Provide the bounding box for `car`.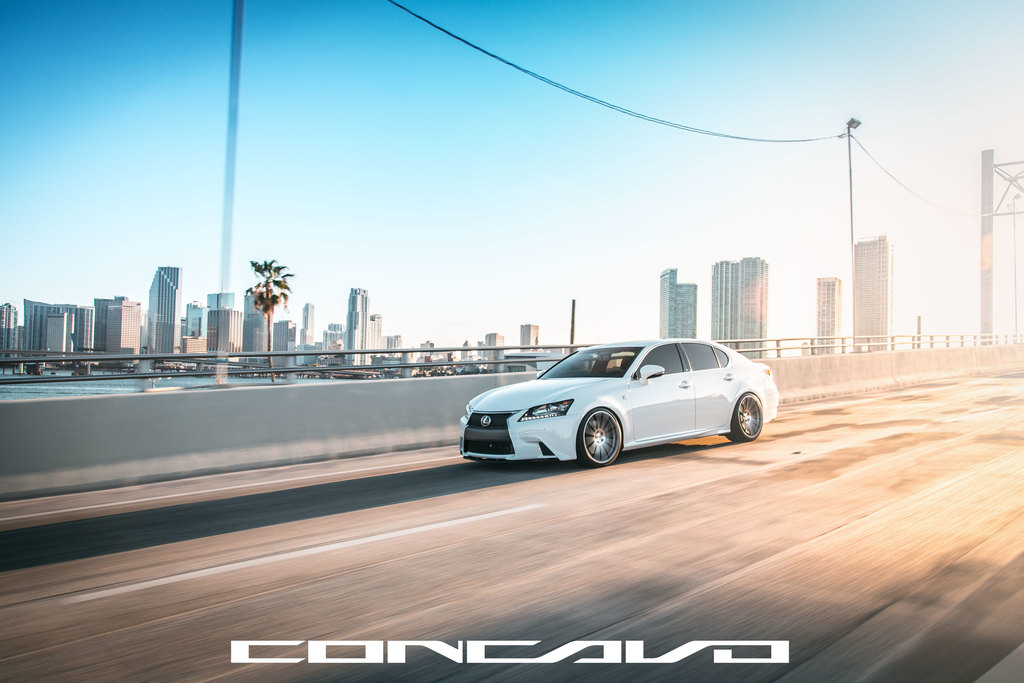
{"x1": 463, "y1": 334, "x2": 777, "y2": 473}.
